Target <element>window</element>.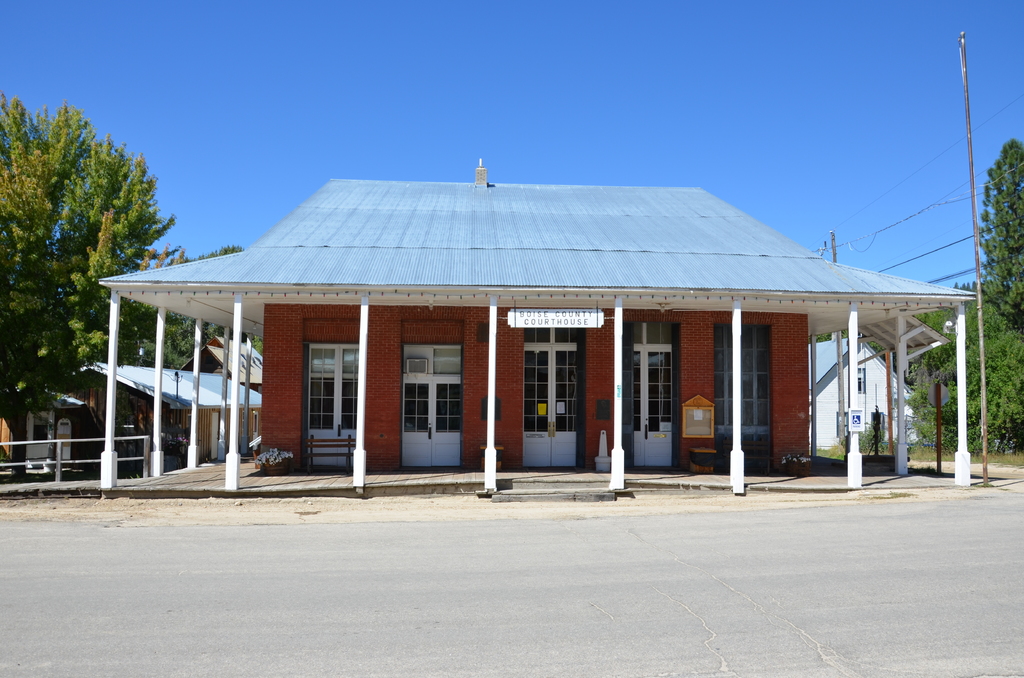
Target region: BBox(716, 325, 735, 434).
